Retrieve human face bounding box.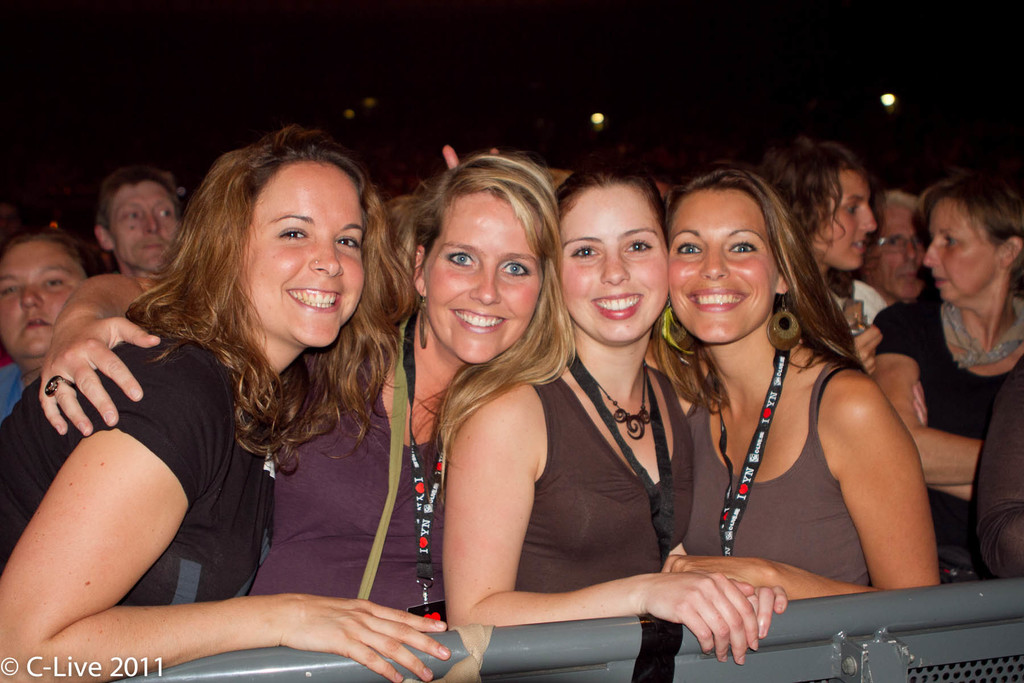
Bounding box: crop(669, 186, 781, 339).
